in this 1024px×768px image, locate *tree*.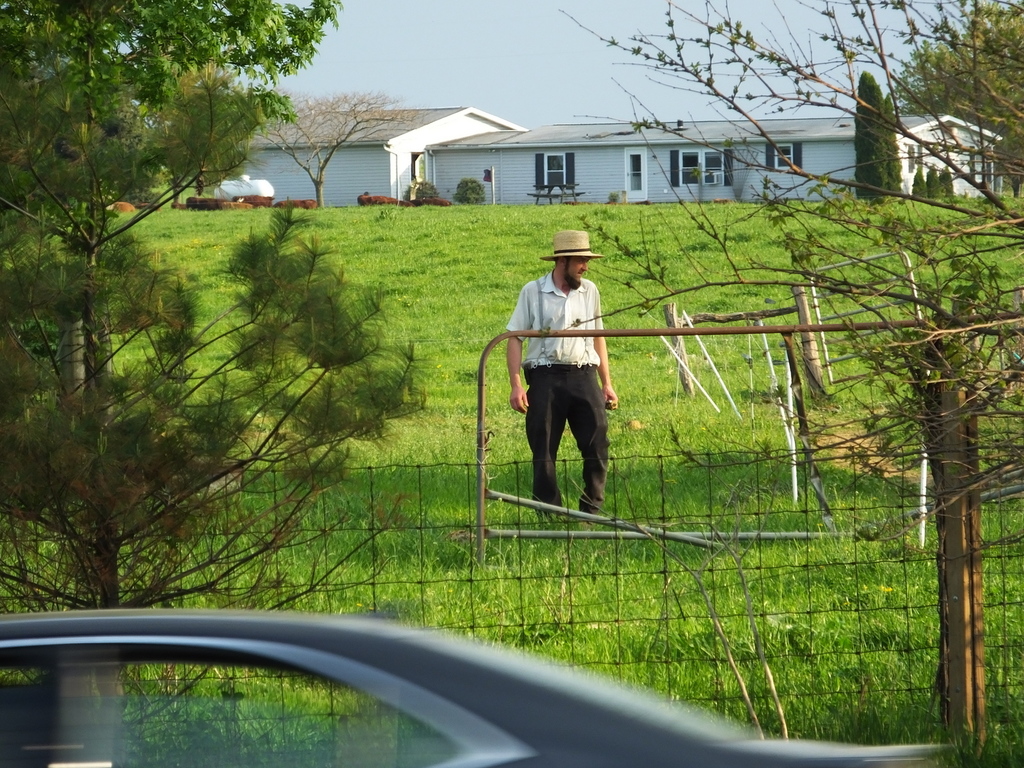
Bounding box: l=854, t=69, r=886, b=198.
